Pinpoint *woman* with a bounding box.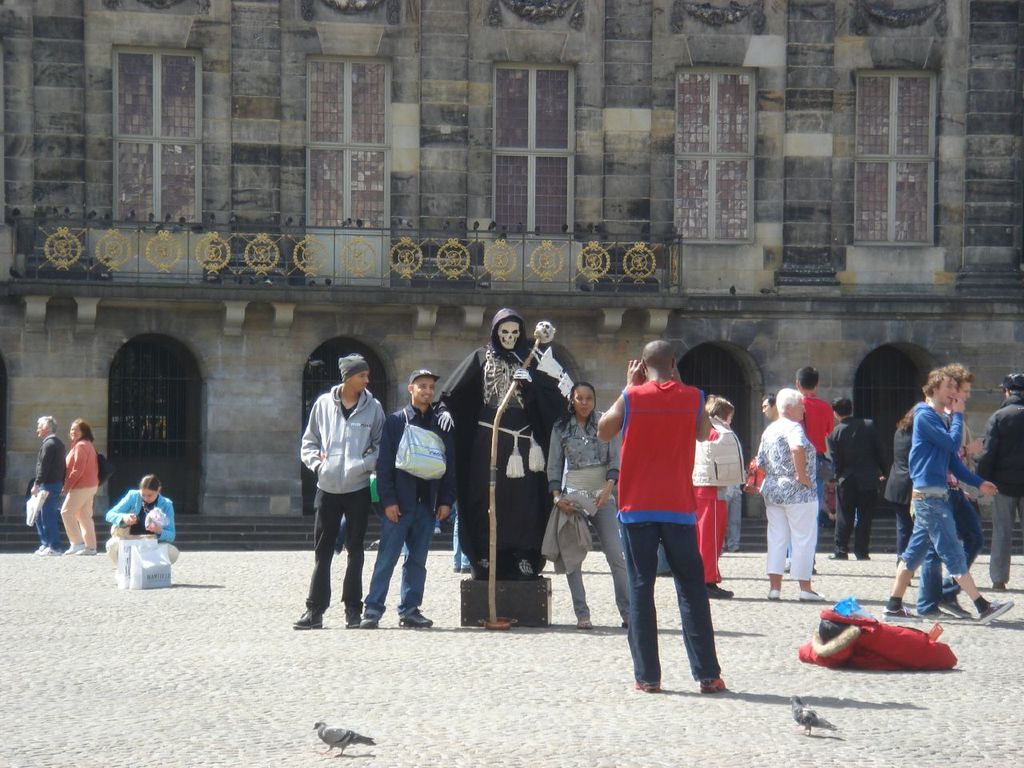
<bbox>882, 407, 915, 562</bbox>.
